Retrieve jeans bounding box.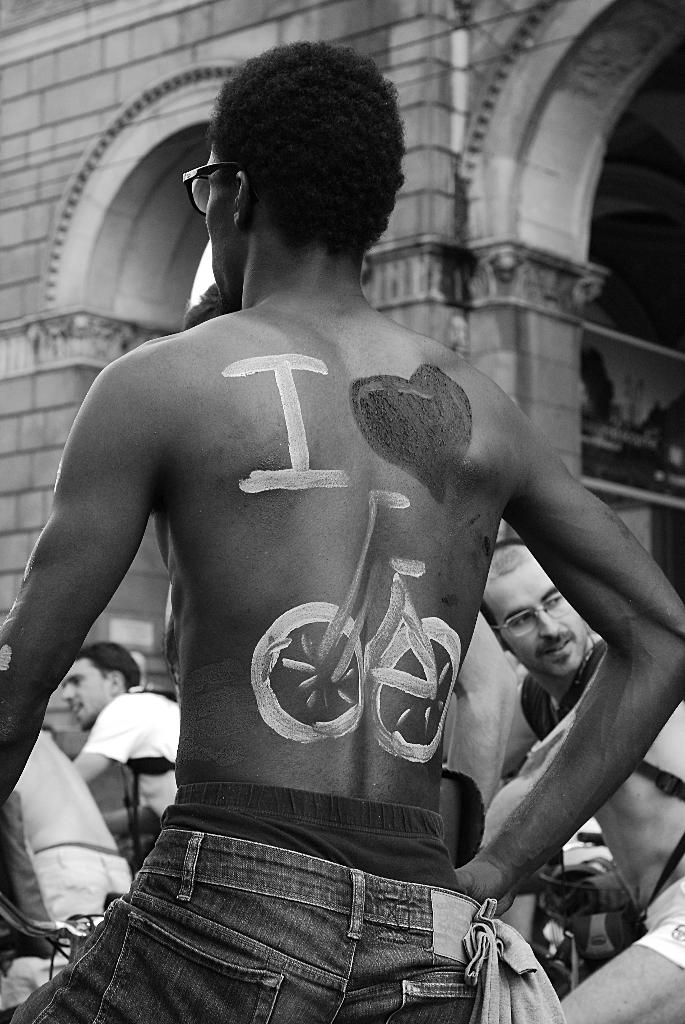
Bounding box: {"x1": 5, "y1": 820, "x2": 488, "y2": 1023}.
